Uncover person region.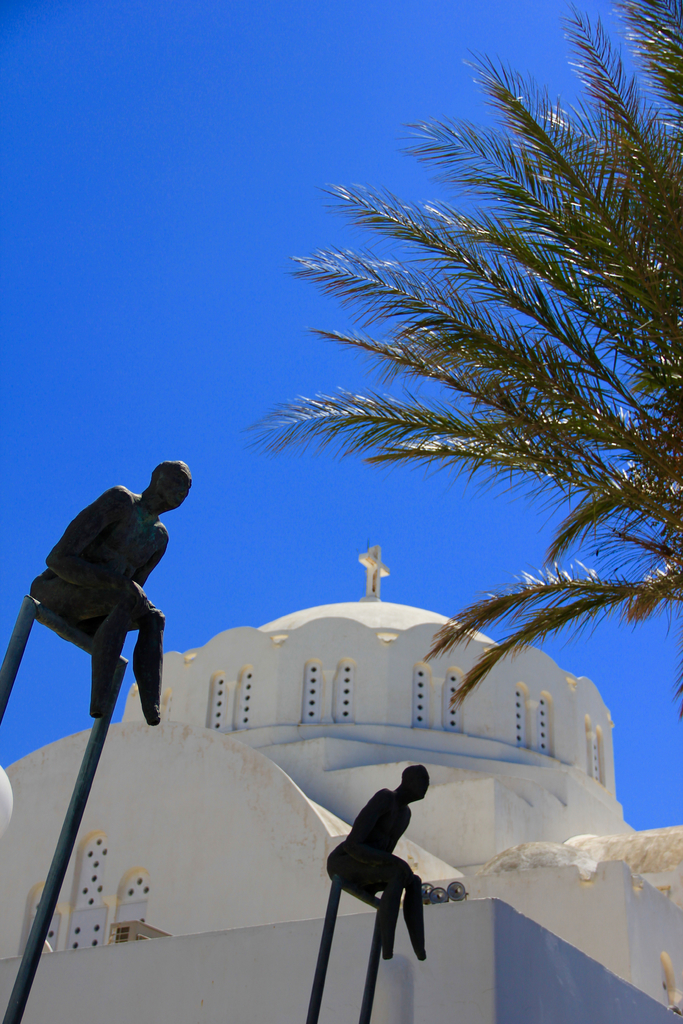
Uncovered: bbox=(329, 769, 427, 966).
